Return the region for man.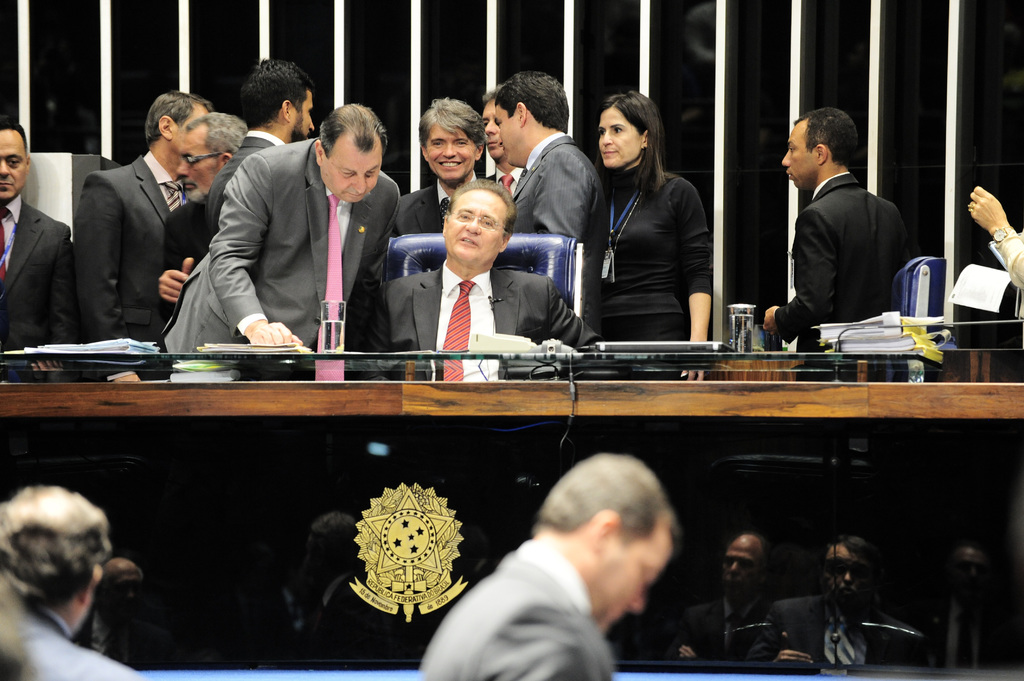
detection(432, 456, 750, 679).
